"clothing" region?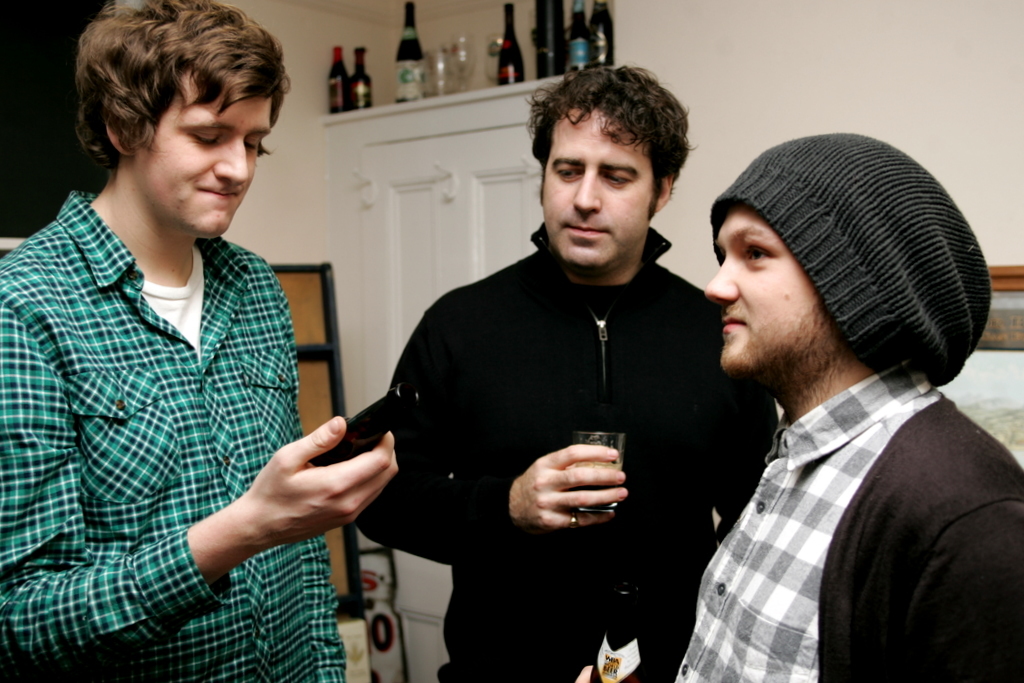
664,356,1023,682
